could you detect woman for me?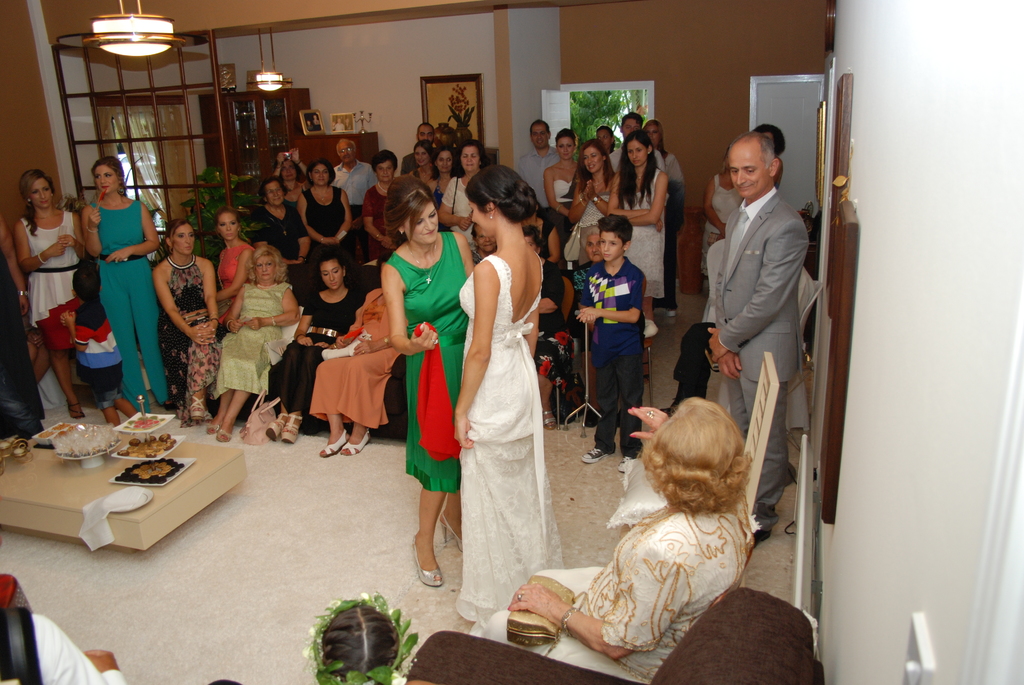
Detection result: (x1=360, y1=152, x2=406, y2=266).
